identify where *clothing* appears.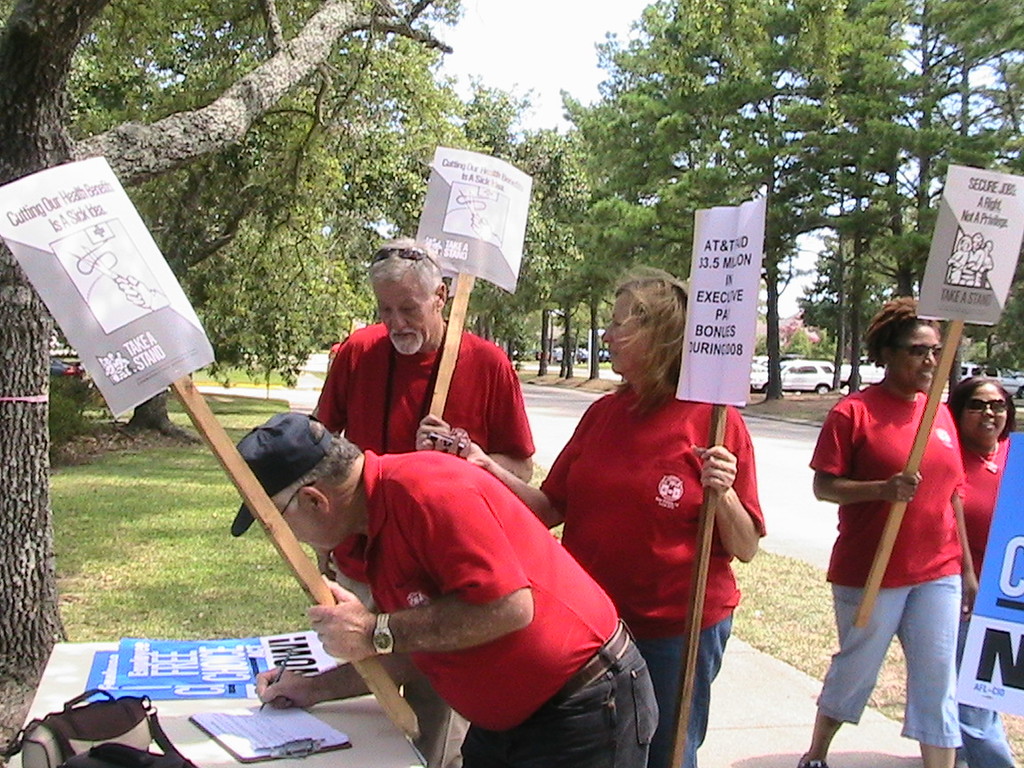
Appears at locate(313, 317, 535, 767).
